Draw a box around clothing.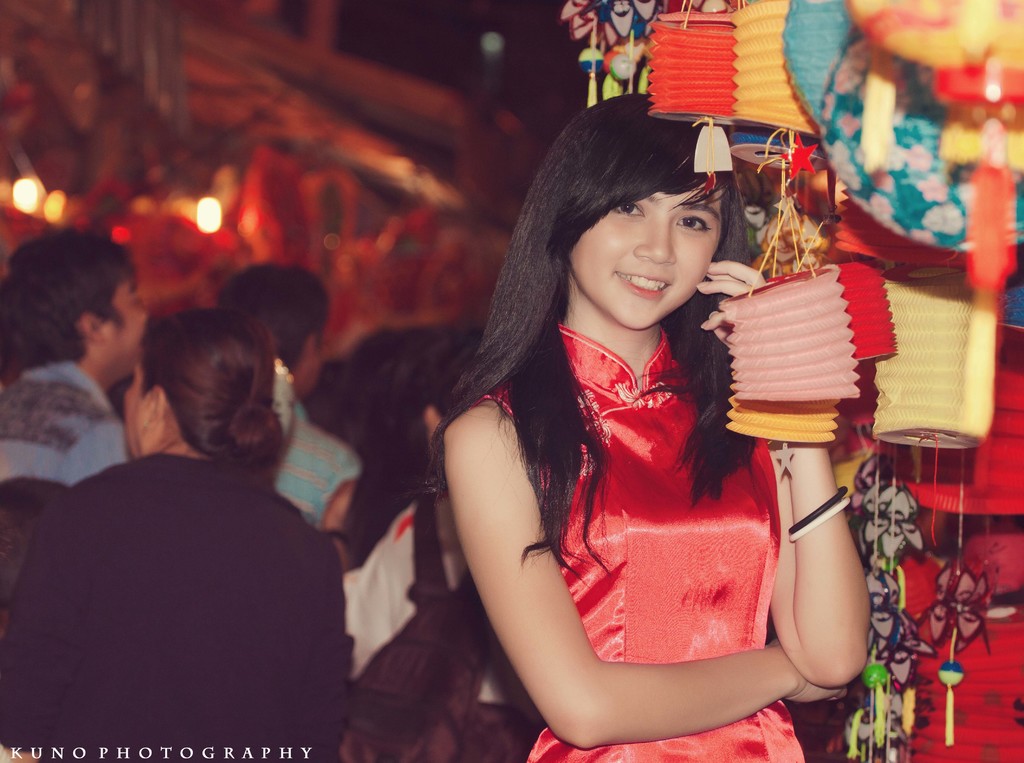
{"left": 271, "top": 399, "right": 366, "bottom": 528}.
